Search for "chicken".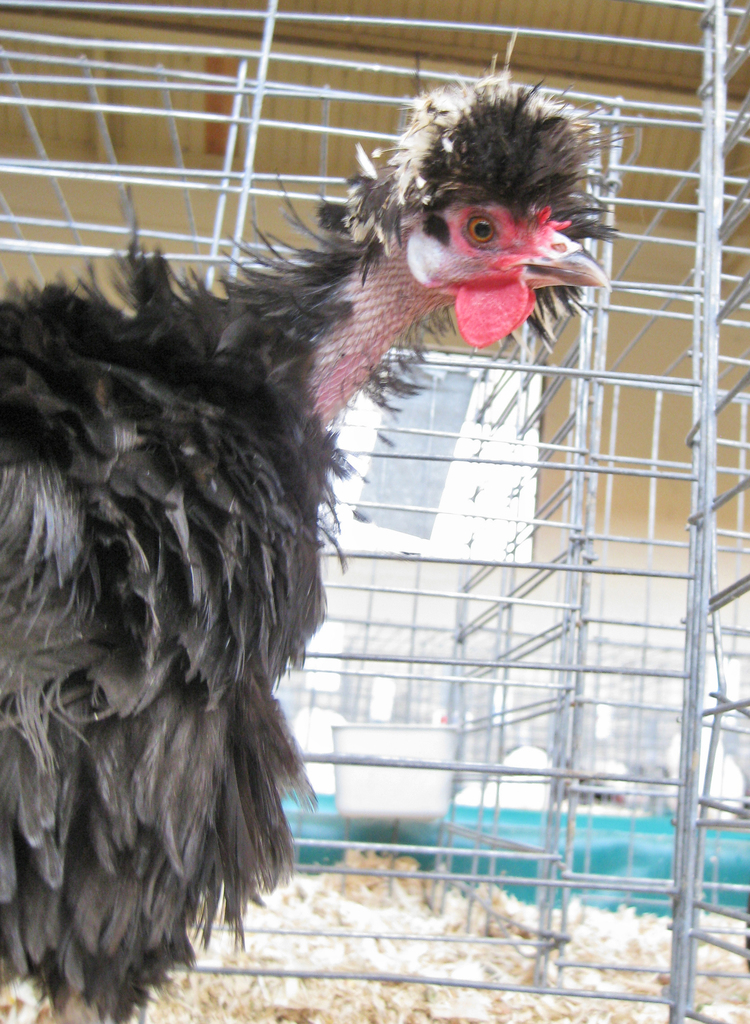
Found at [x1=0, y1=63, x2=626, y2=1023].
